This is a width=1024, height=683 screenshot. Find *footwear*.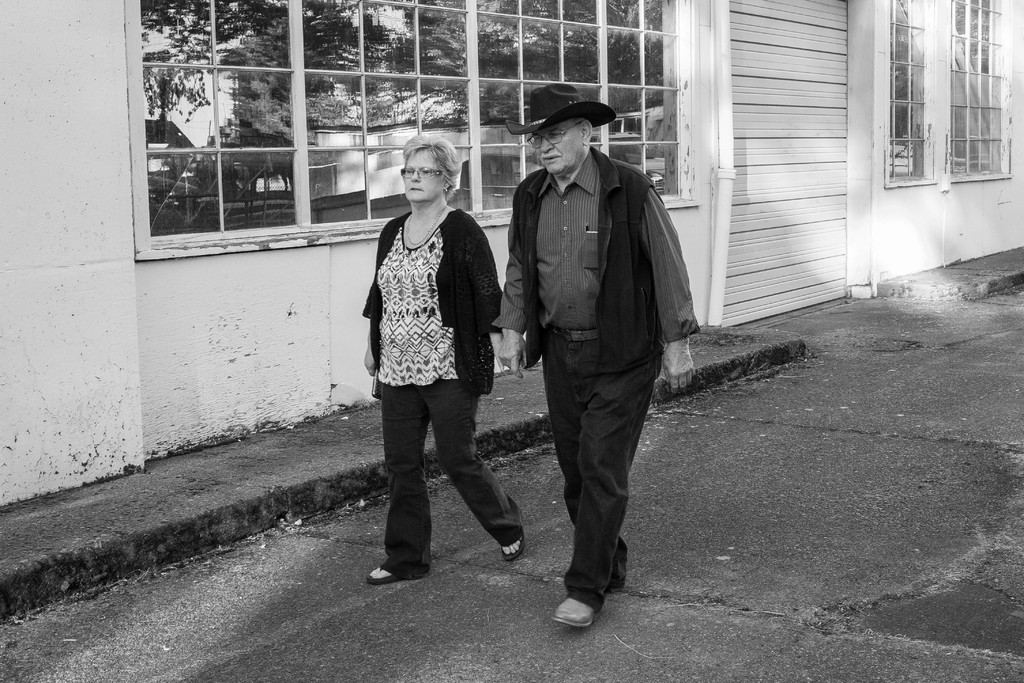
Bounding box: <region>502, 533, 531, 566</region>.
